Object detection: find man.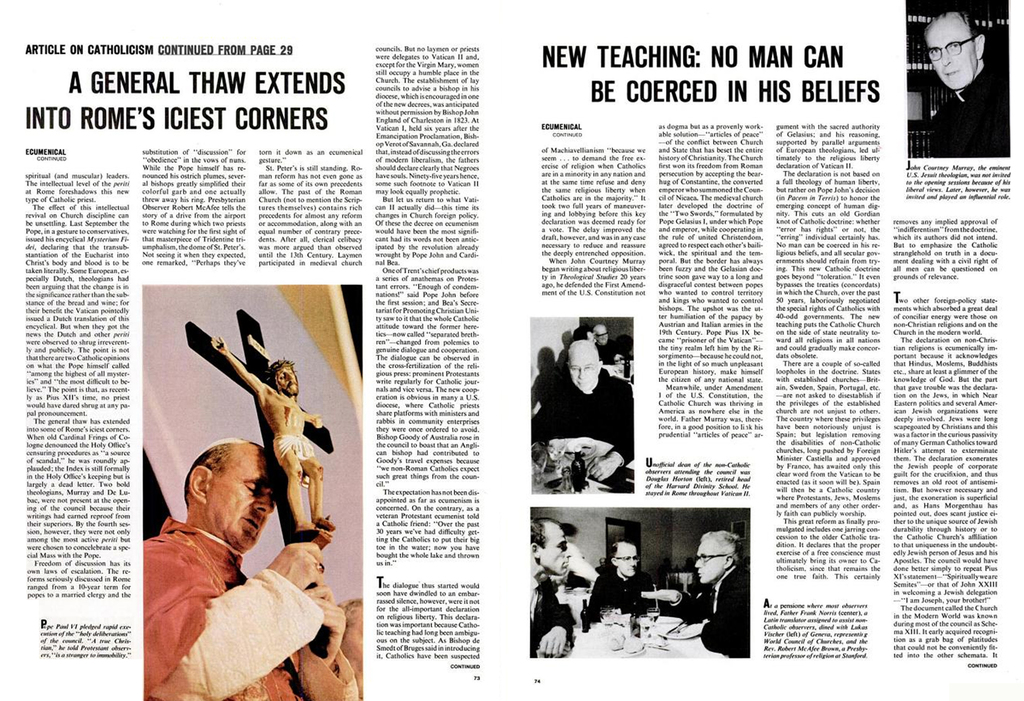
bbox=(590, 536, 659, 628).
